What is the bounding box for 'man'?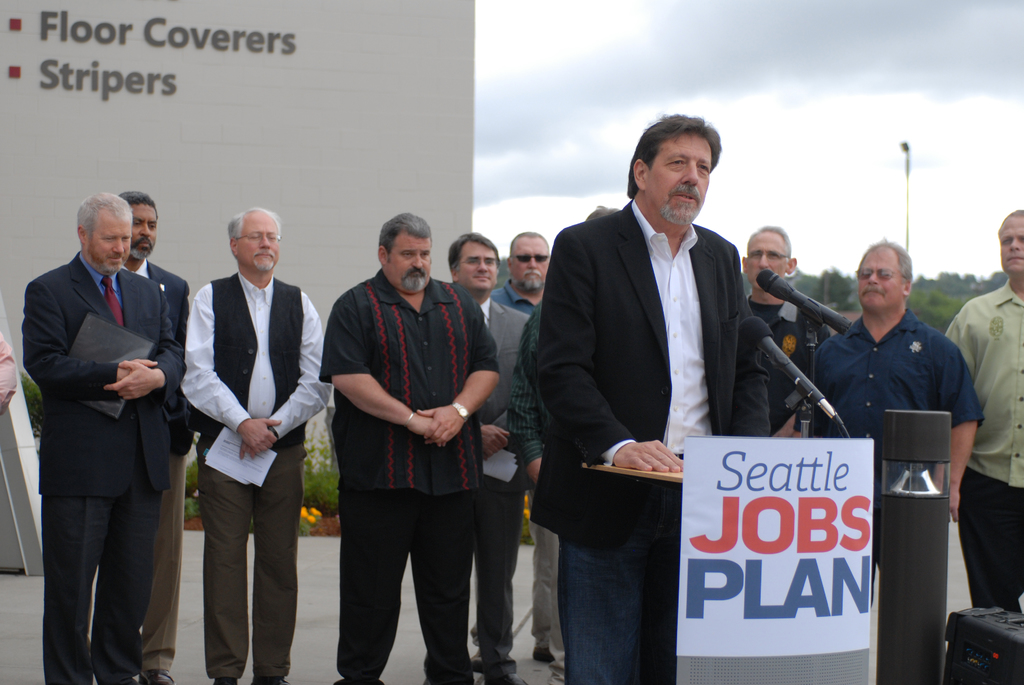
locate(488, 233, 549, 661).
